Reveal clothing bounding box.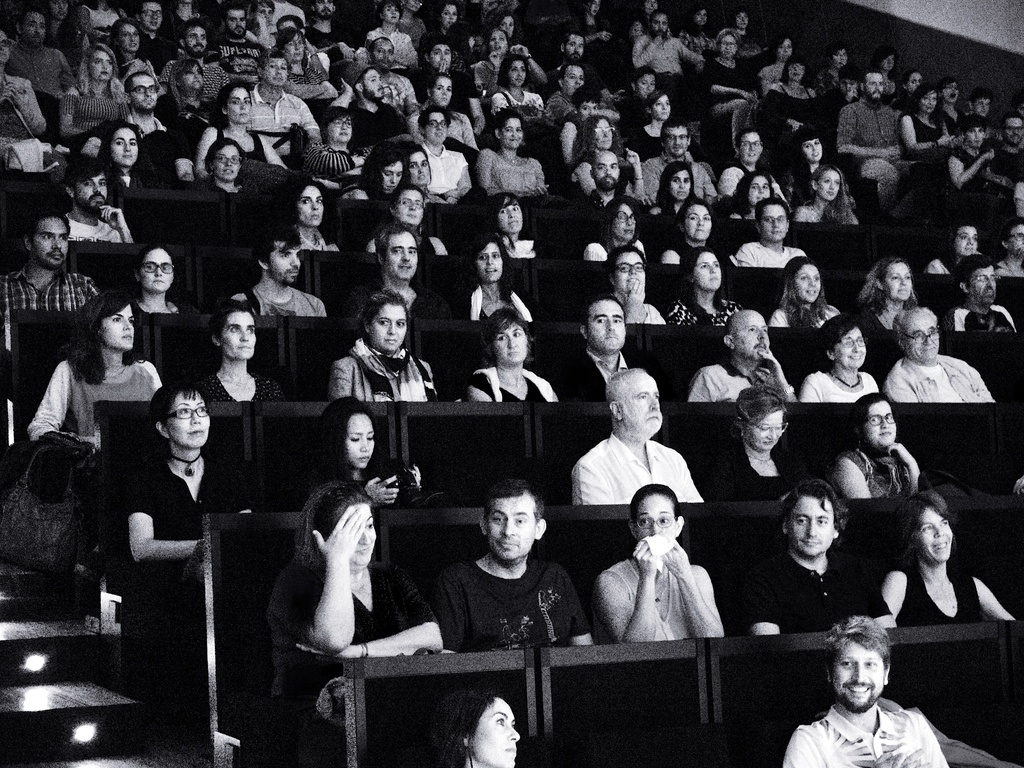
Revealed: select_region(152, 94, 217, 151).
